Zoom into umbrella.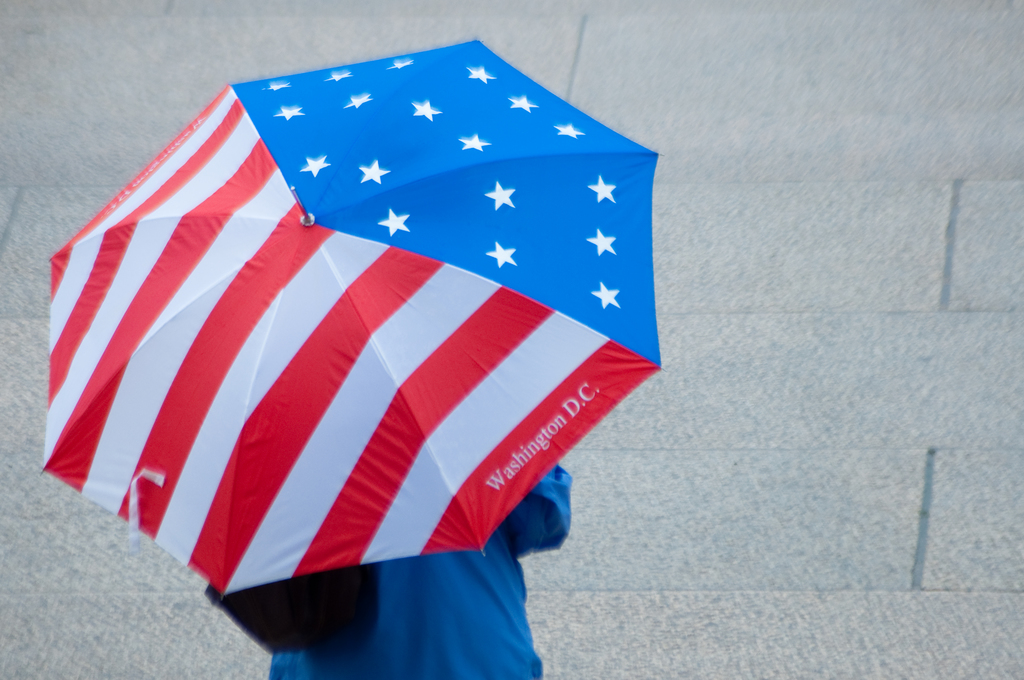
Zoom target: left=18, top=8, right=713, bottom=658.
